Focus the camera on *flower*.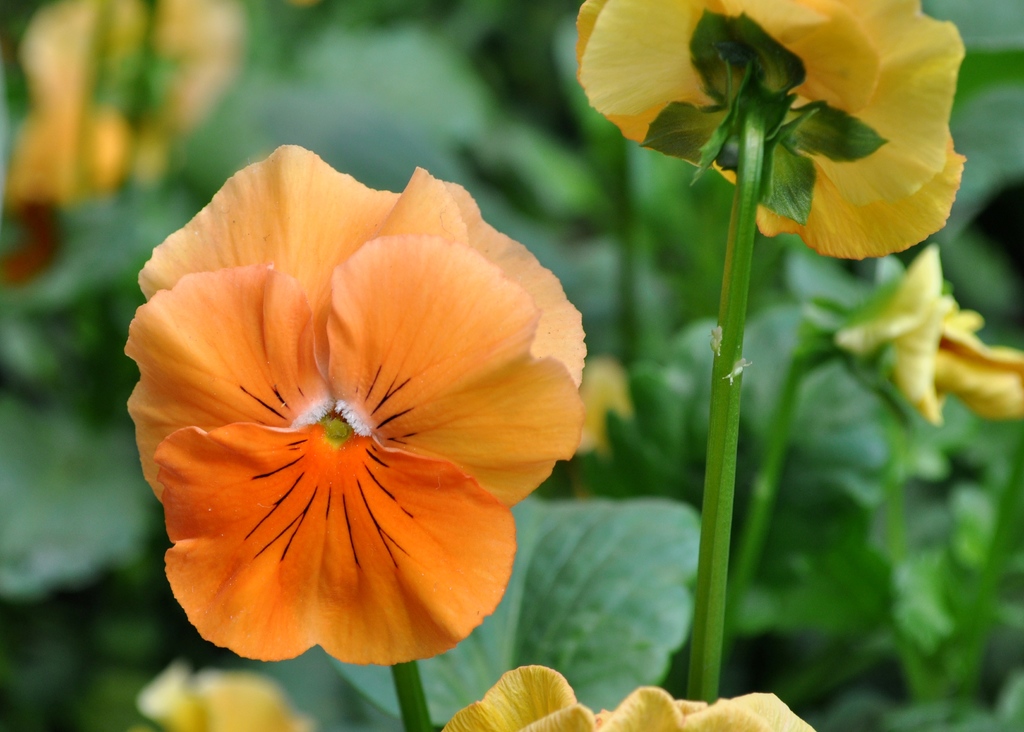
Focus region: [left=575, top=0, right=966, bottom=256].
